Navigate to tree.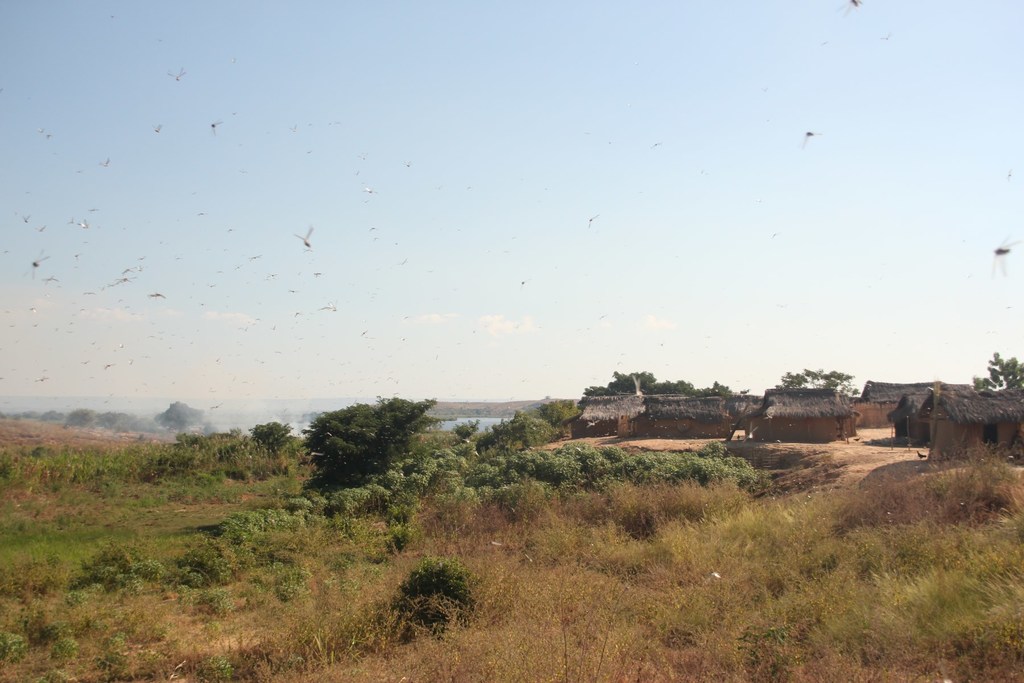
Navigation target: box(967, 345, 1023, 393).
